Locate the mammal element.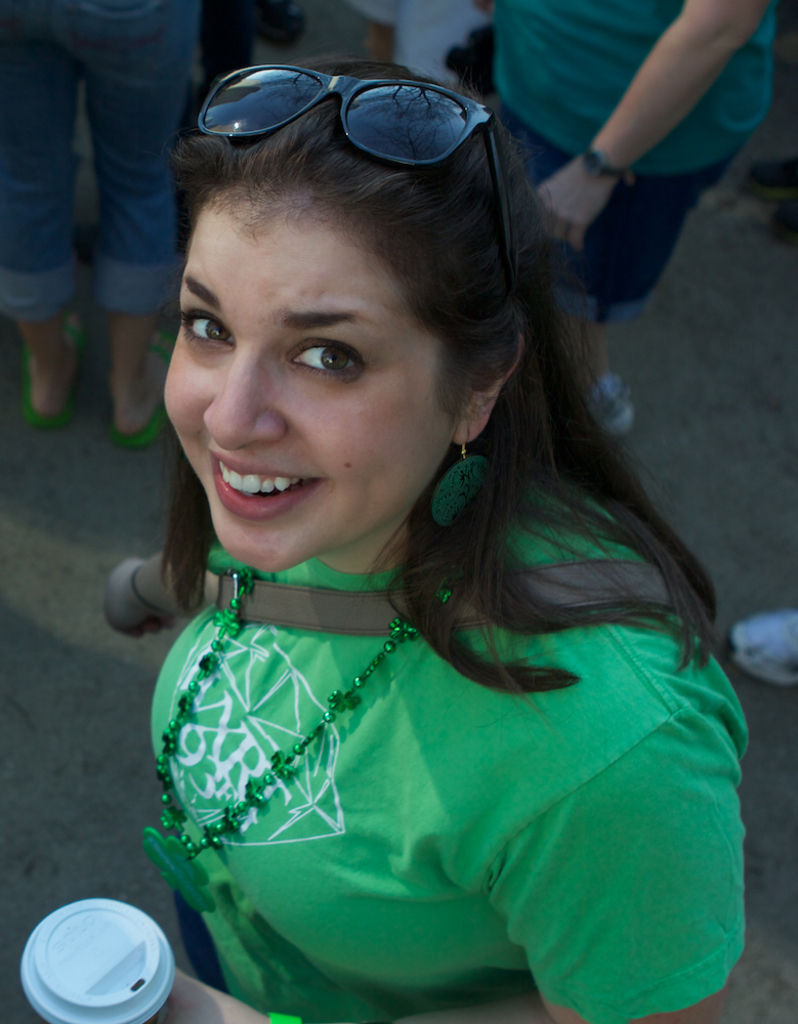
Element bbox: BBox(471, 0, 784, 432).
